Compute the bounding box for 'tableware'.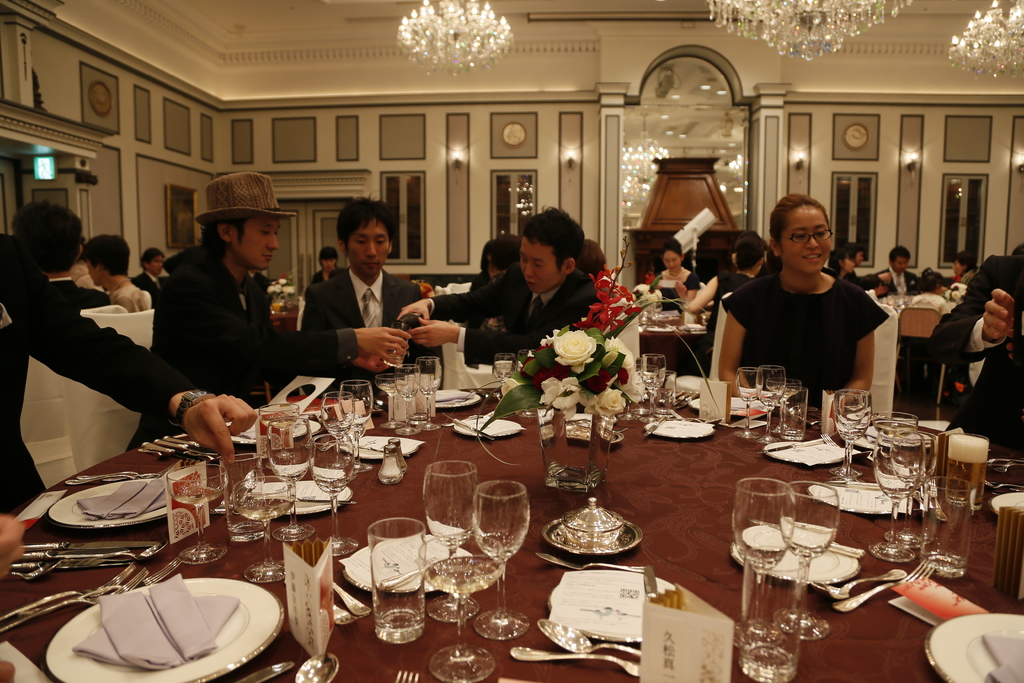
x1=540, y1=518, x2=645, y2=558.
